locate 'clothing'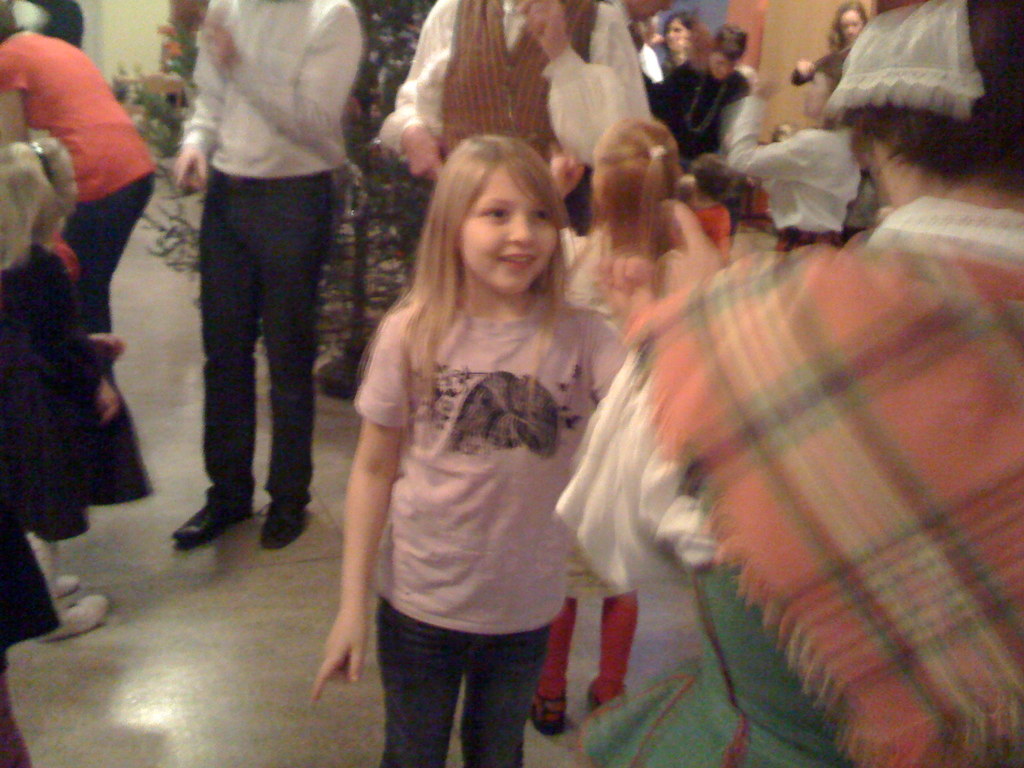
box=[0, 474, 65, 680]
